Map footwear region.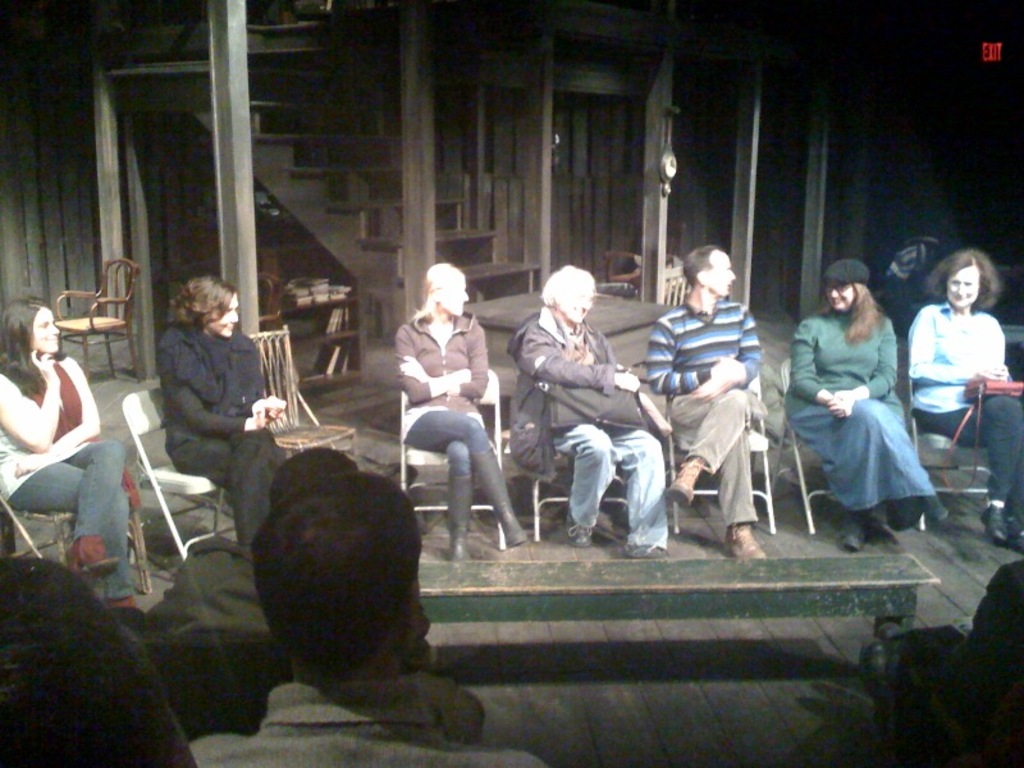
Mapped to (left=69, top=535, right=119, bottom=584).
